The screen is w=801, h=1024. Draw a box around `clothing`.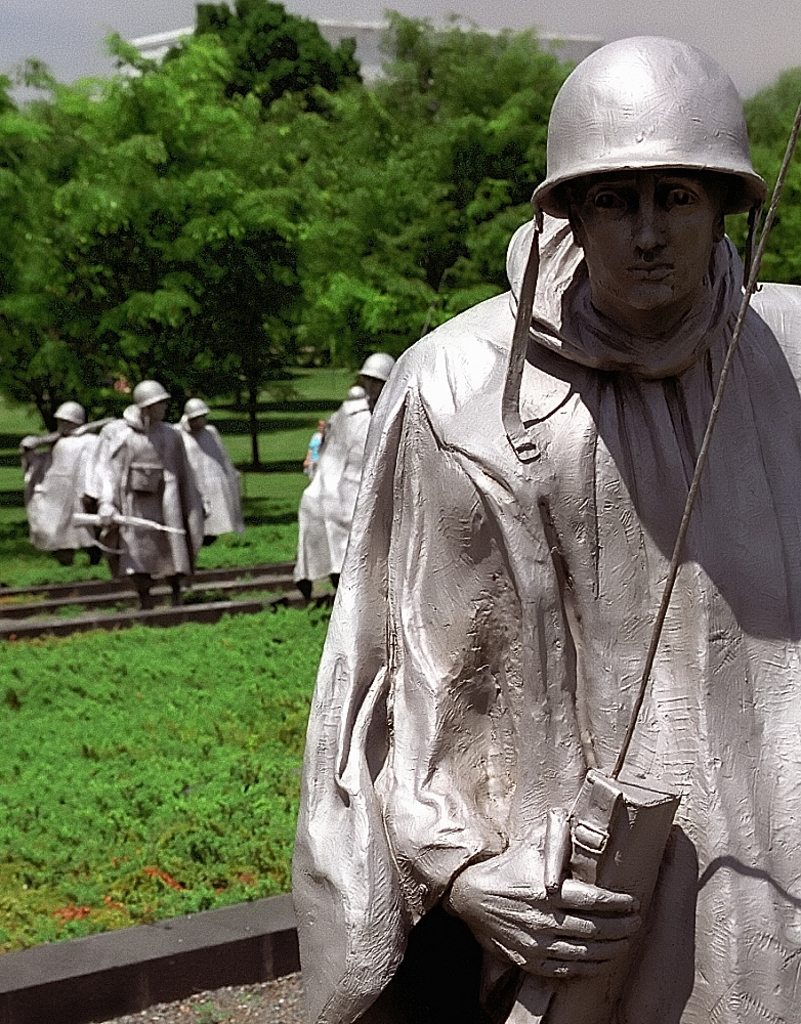
(left=173, top=423, right=236, bottom=537).
